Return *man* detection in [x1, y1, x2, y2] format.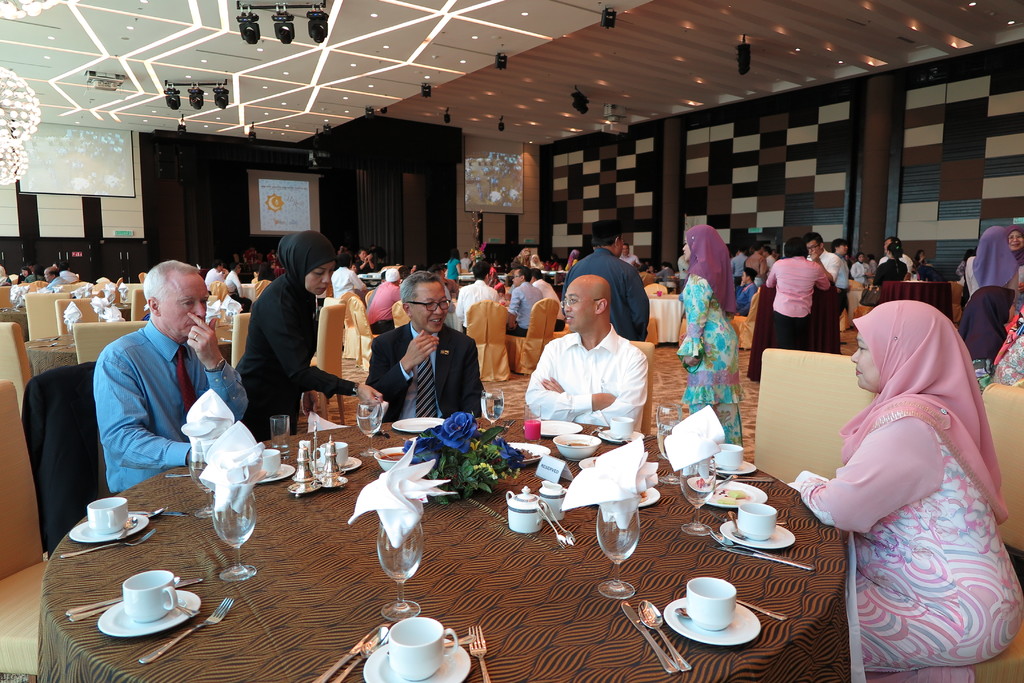
[530, 267, 565, 332].
